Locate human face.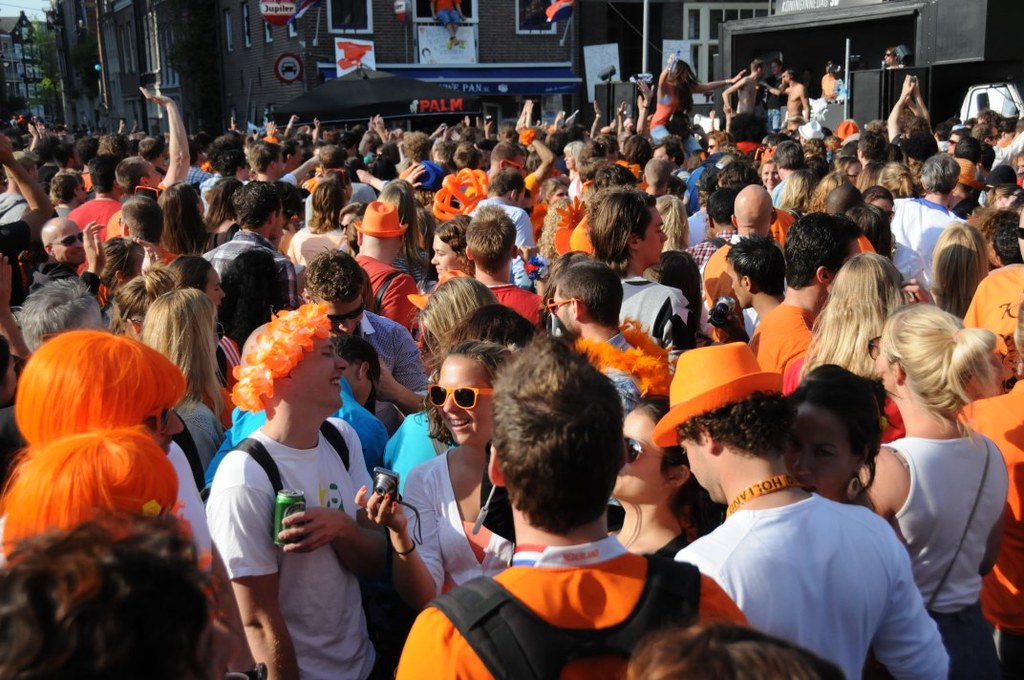
Bounding box: bbox(707, 137, 718, 158).
